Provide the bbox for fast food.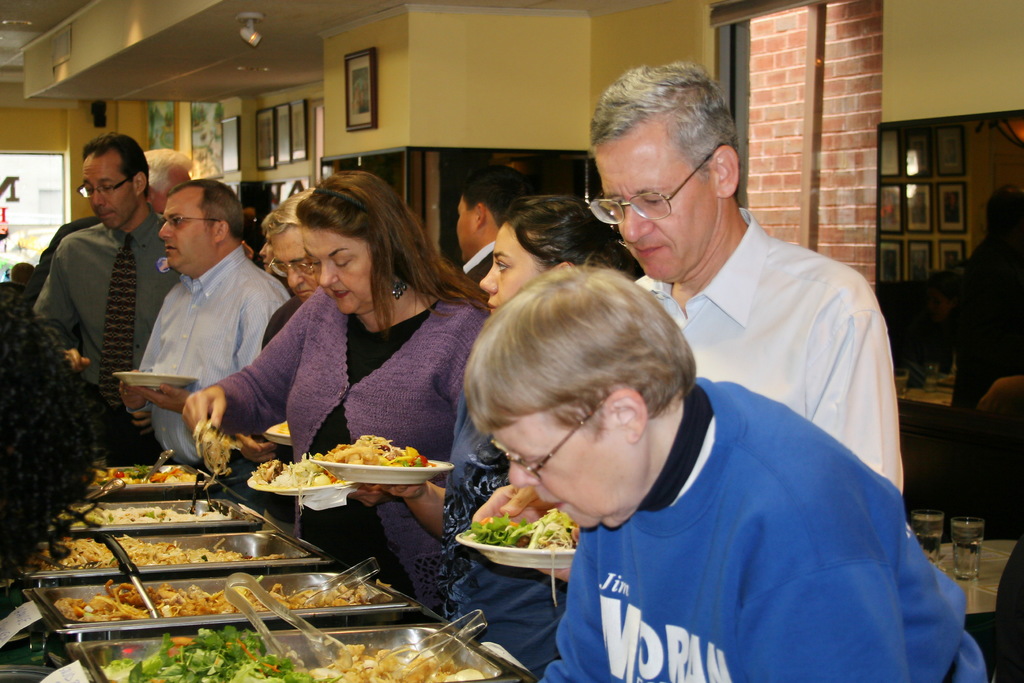
box(27, 522, 287, 586).
